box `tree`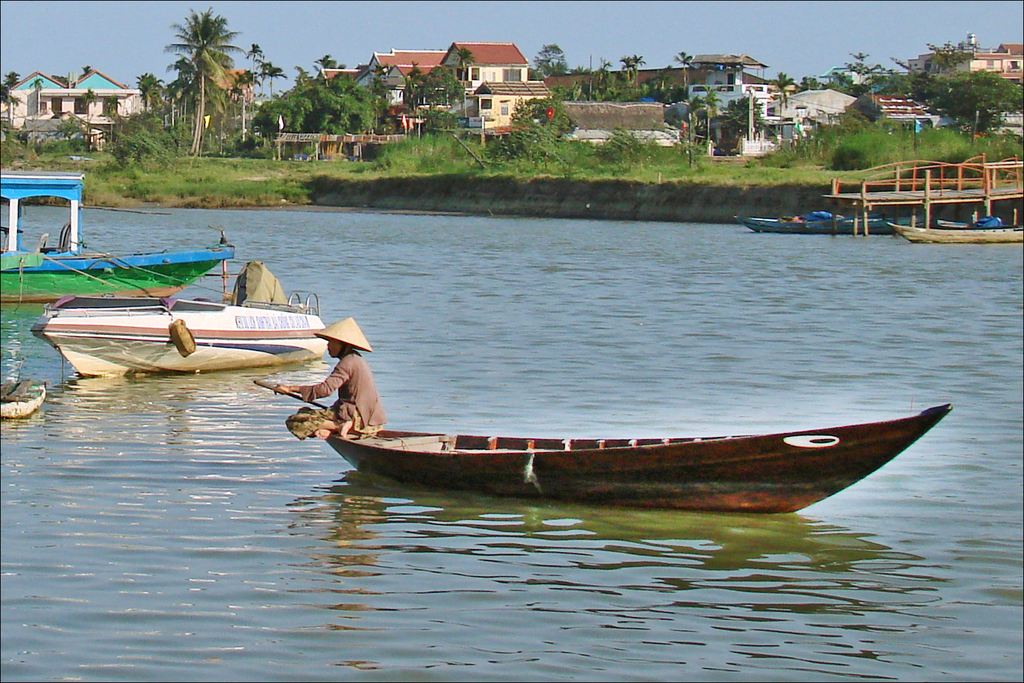
pyautogui.locateOnScreen(825, 47, 885, 101)
